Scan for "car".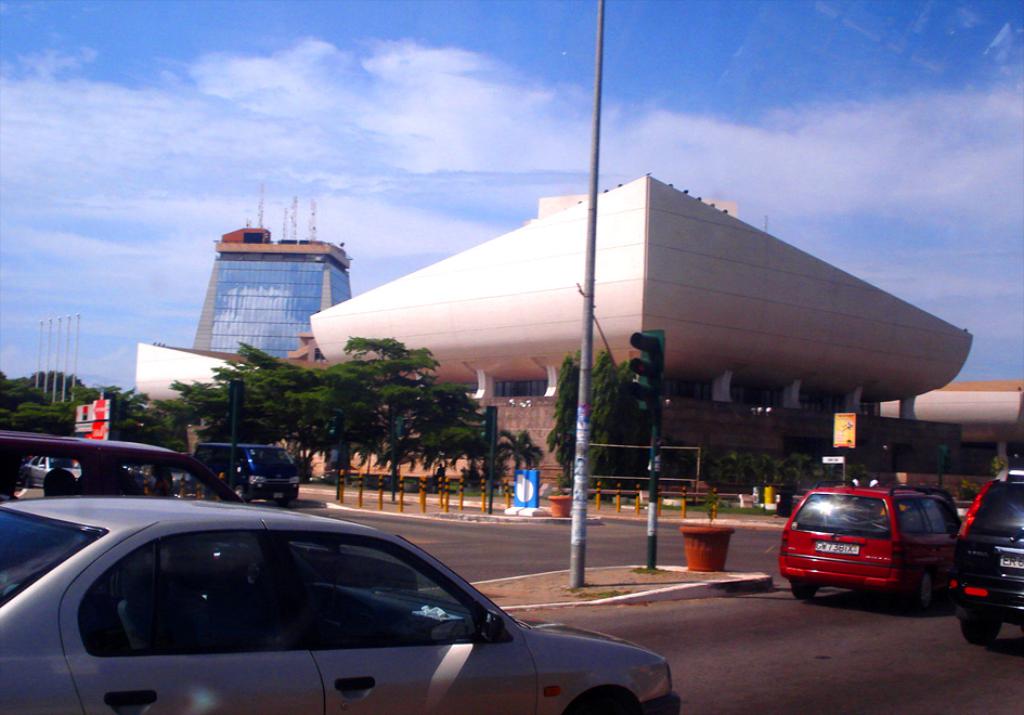
Scan result: bbox=(778, 478, 964, 607).
